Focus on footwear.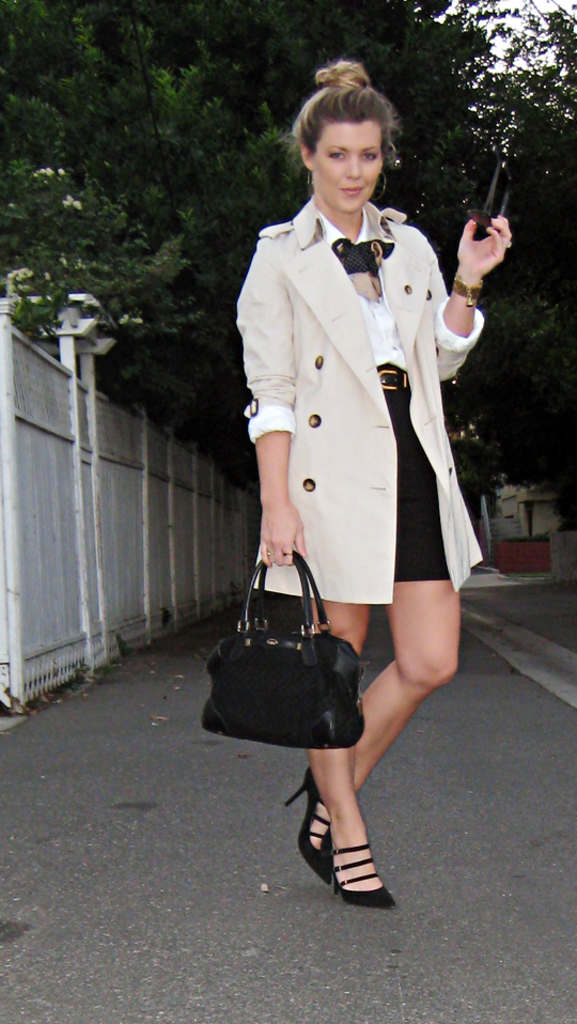
Focused at (x1=281, y1=765, x2=334, y2=887).
